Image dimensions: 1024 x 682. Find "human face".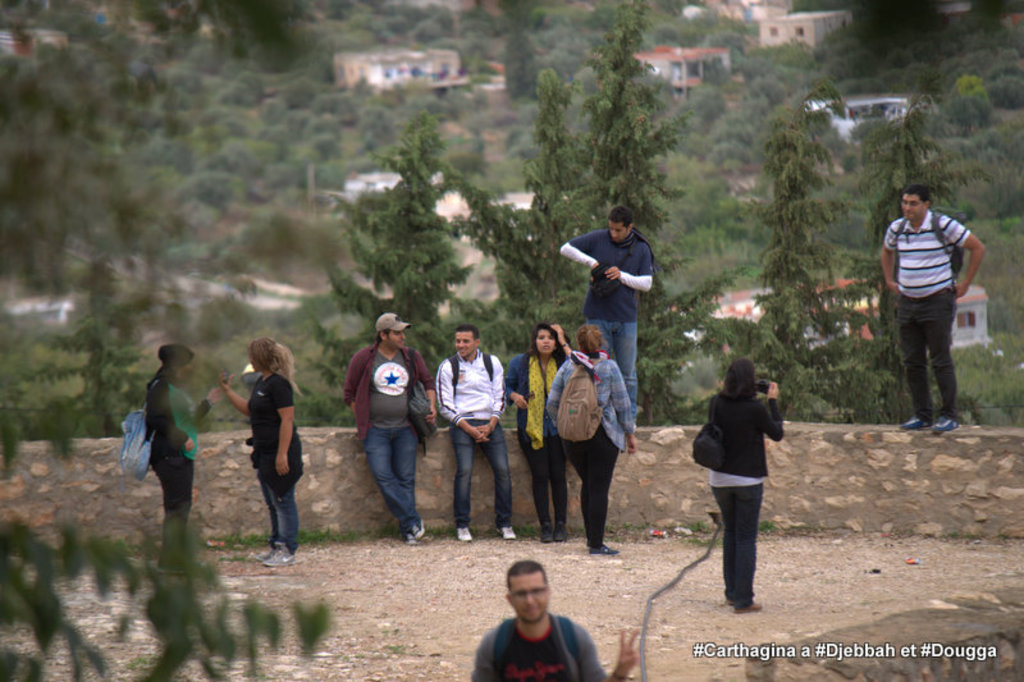
<box>900,197,925,221</box>.
